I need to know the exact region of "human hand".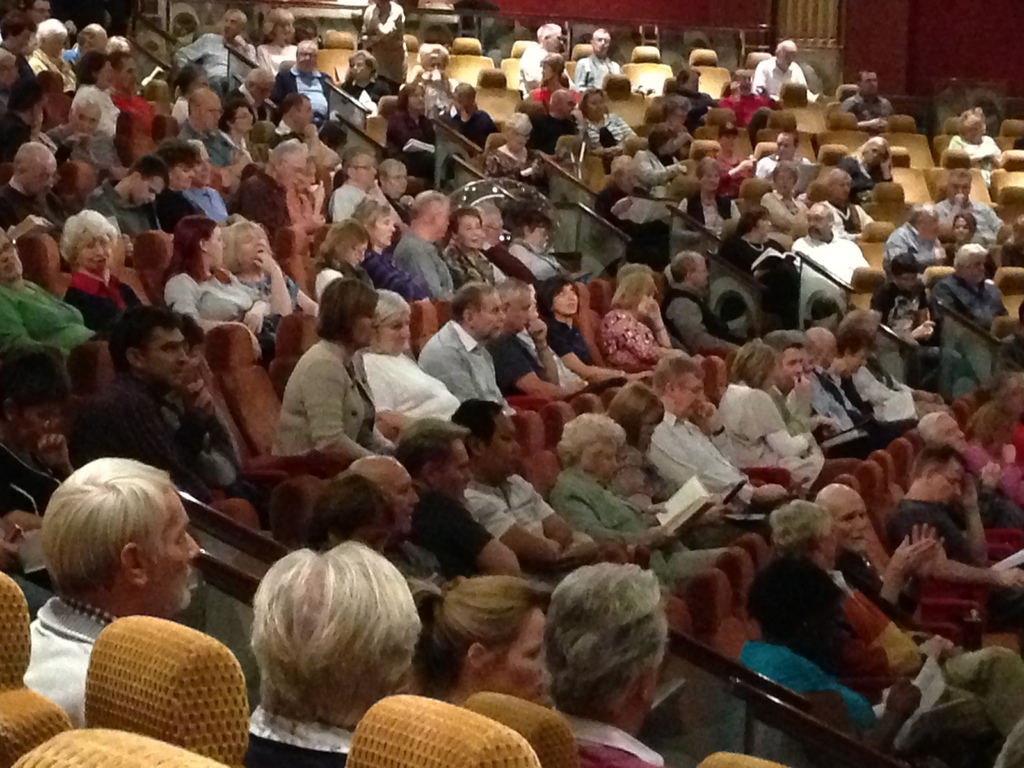
Region: (left=978, top=461, right=1007, bottom=481).
